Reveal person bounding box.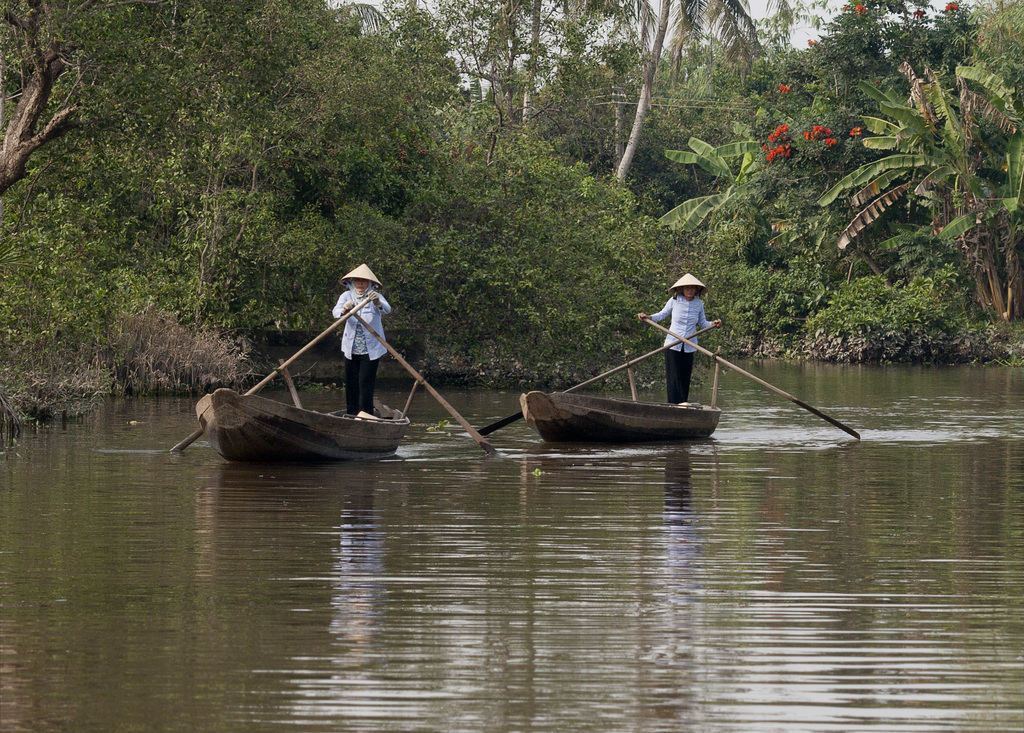
Revealed: 653:264:724:419.
